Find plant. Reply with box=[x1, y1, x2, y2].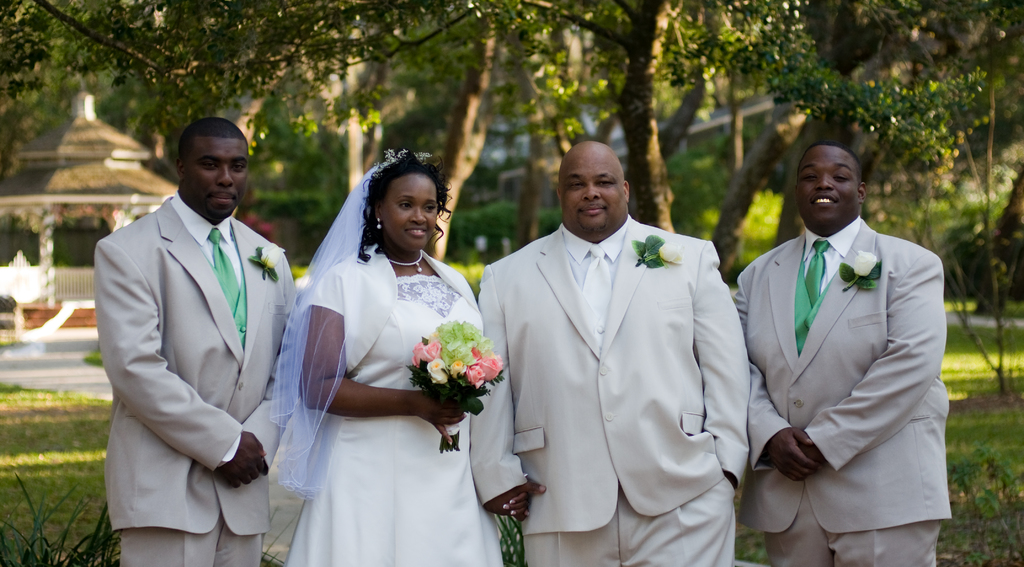
box=[738, 507, 776, 566].
